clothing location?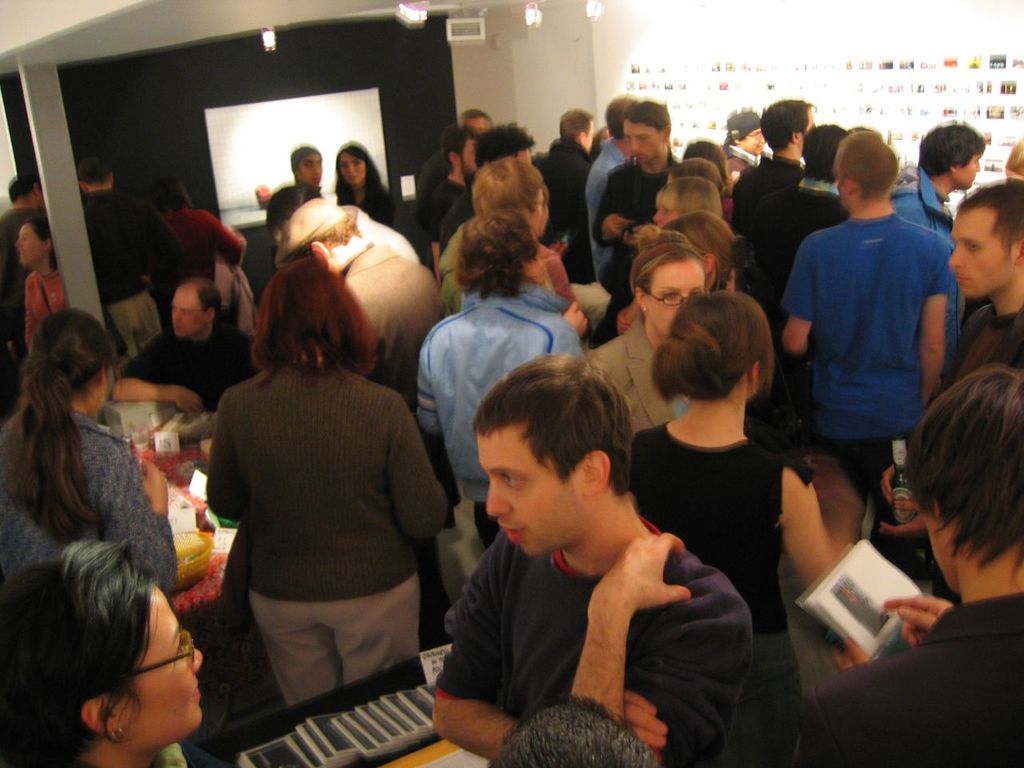
x1=595 y1=158 x2=686 y2=308
